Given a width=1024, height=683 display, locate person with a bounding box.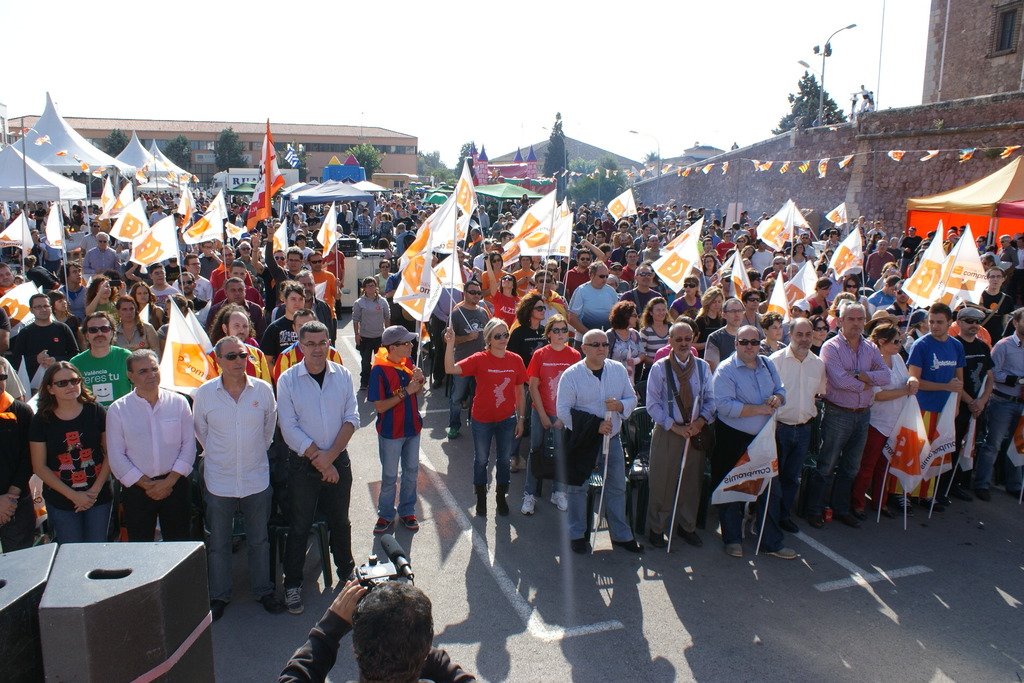
Located: BBox(451, 249, 475, 282).
